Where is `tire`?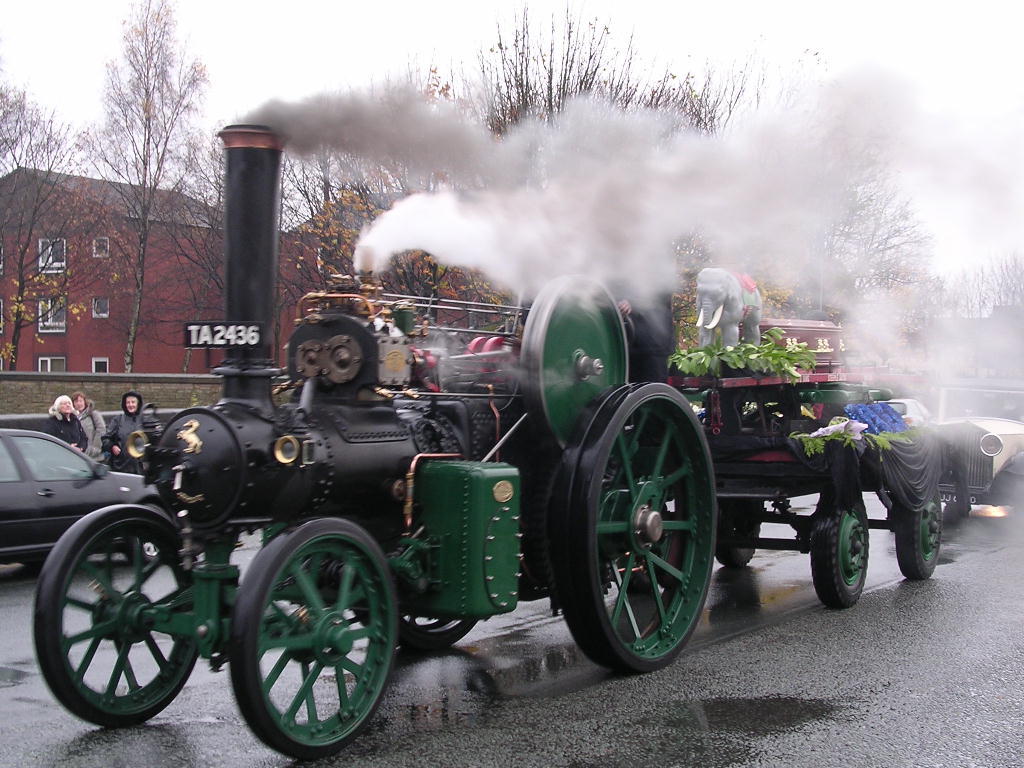
bbox=(350, 604, 473, 657).
